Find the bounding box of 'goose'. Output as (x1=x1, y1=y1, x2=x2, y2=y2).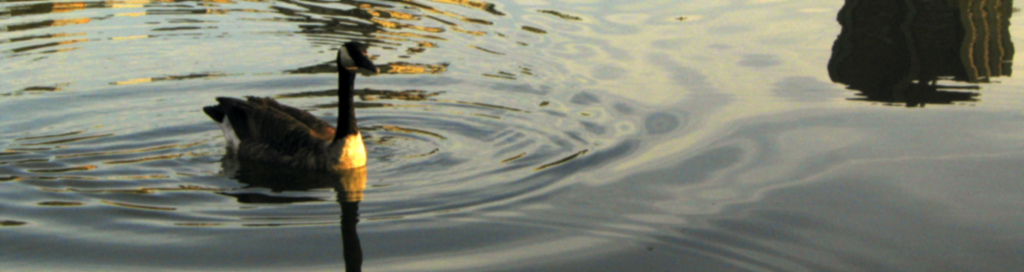
(x1=204, y1=48, x2=381, y2=178).
